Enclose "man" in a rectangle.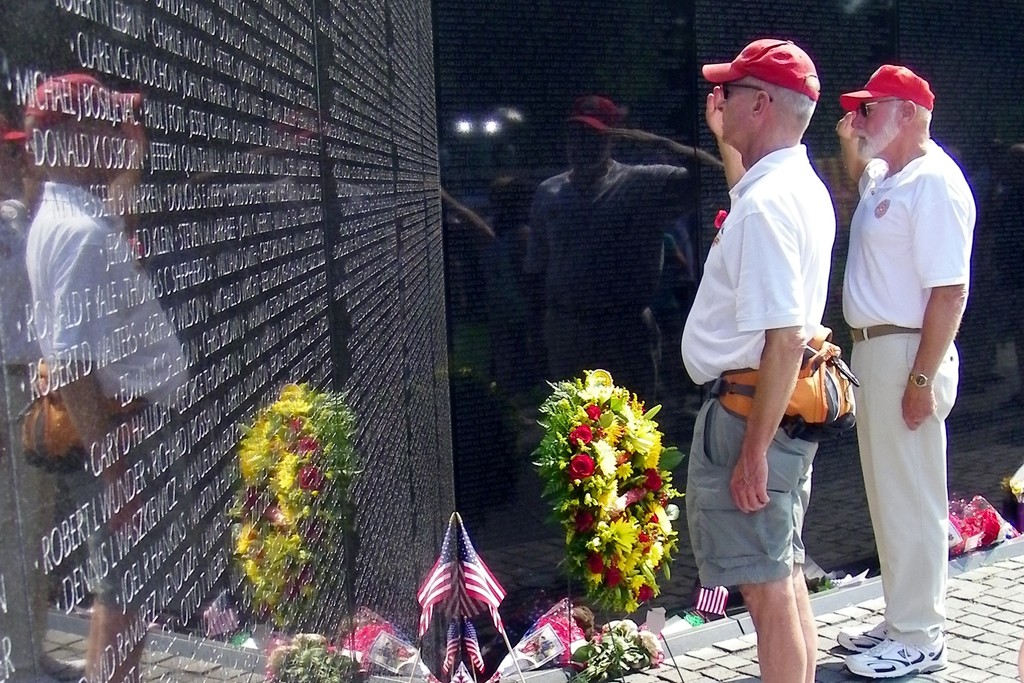
rect(683, 33, 845, 682).
